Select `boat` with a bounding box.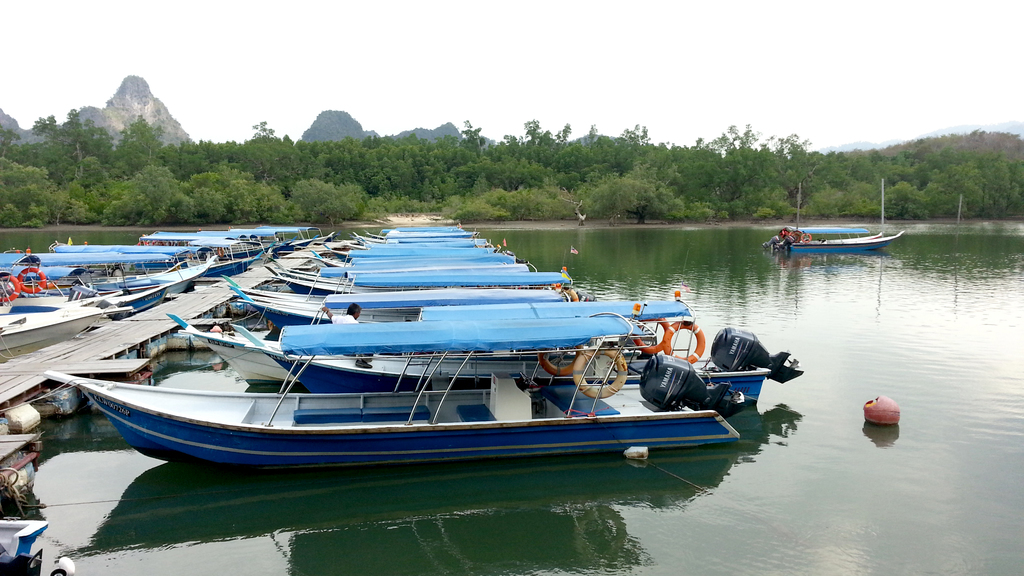
{"x1": 230, "y1": 228, "x2": 310, "y2": 255}.
